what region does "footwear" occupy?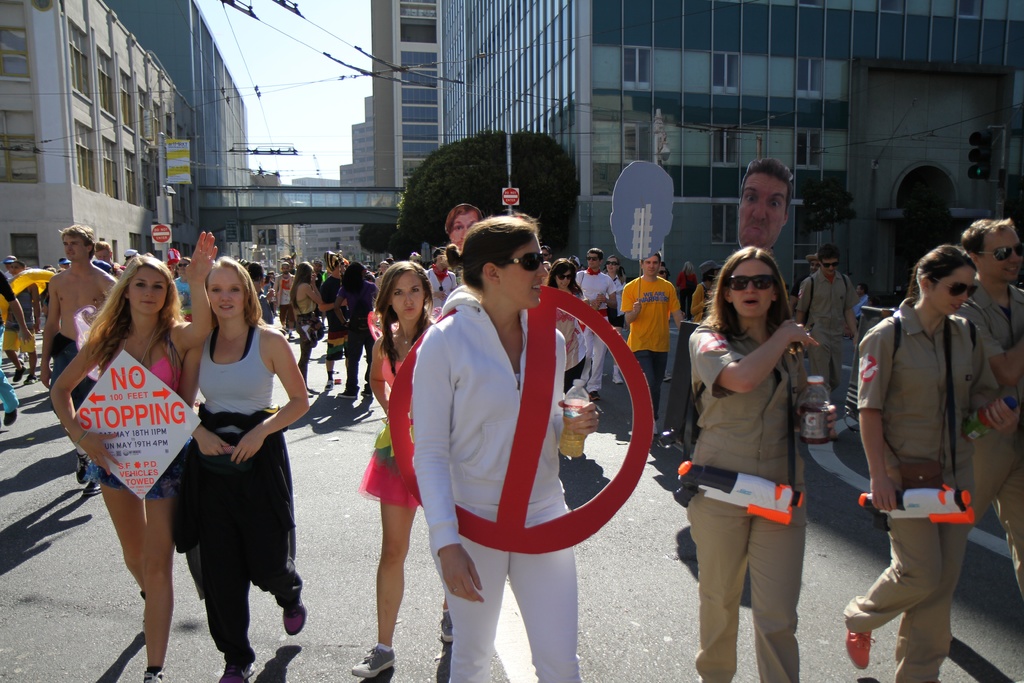
[x1=855, y1=623, x2=870, y2=666].
